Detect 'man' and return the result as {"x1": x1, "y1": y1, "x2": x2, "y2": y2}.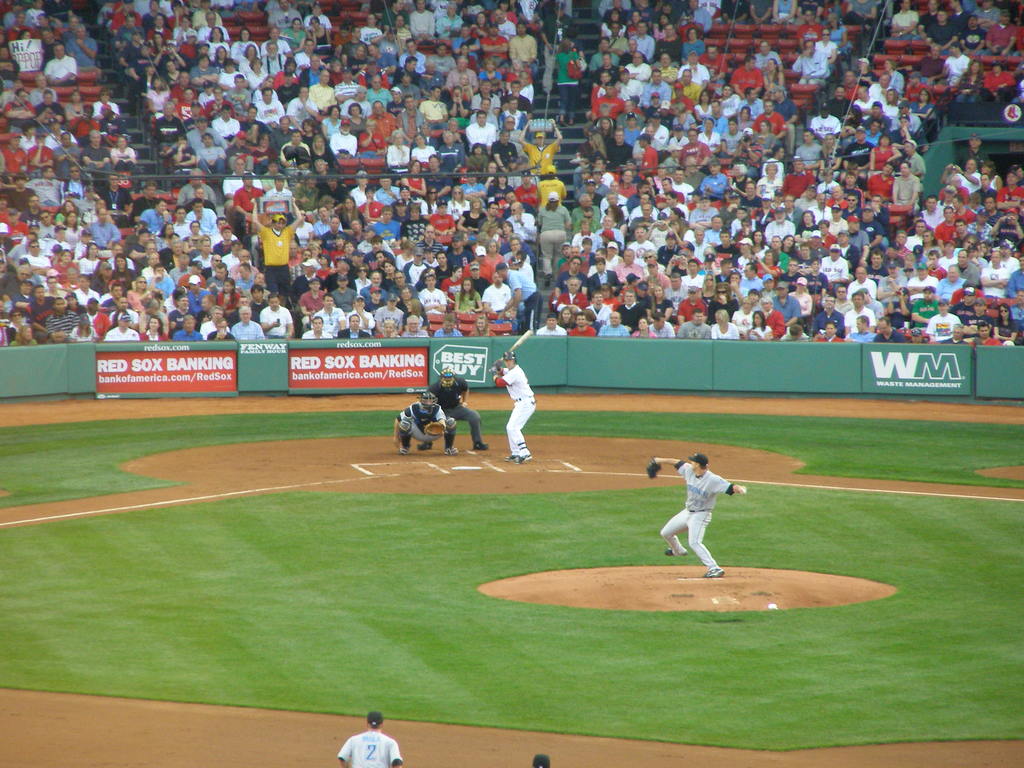
{"x1": 489, "y1": 347, "x2": 540, "y2": 463}.
